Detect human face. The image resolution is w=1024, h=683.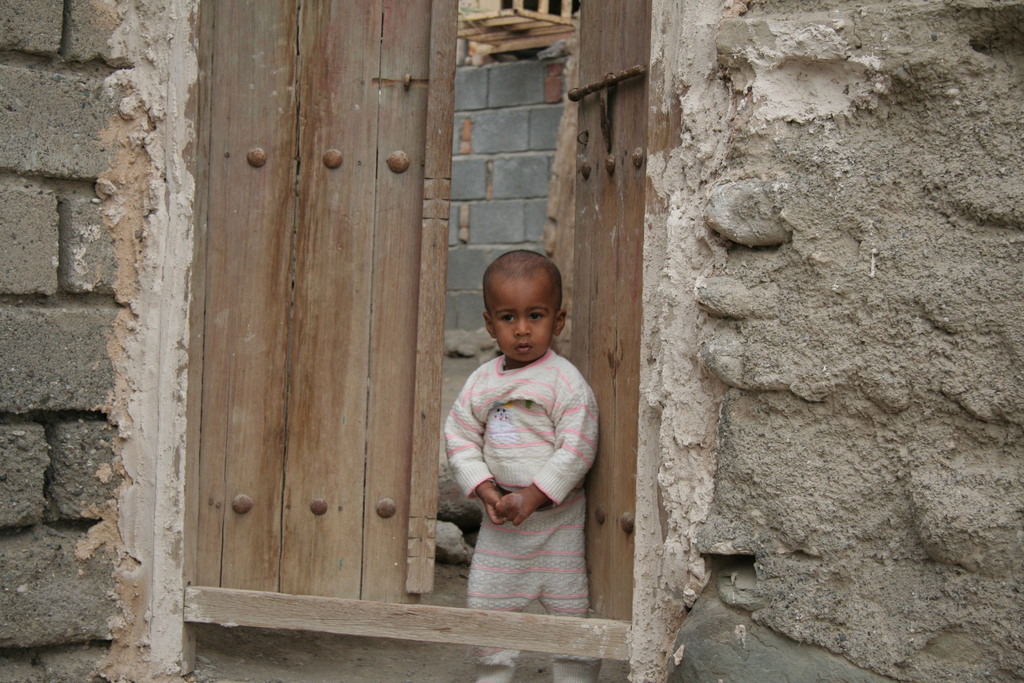
{"x1": 492, "y1": 278, "x2": 554, "y2": 358}.
